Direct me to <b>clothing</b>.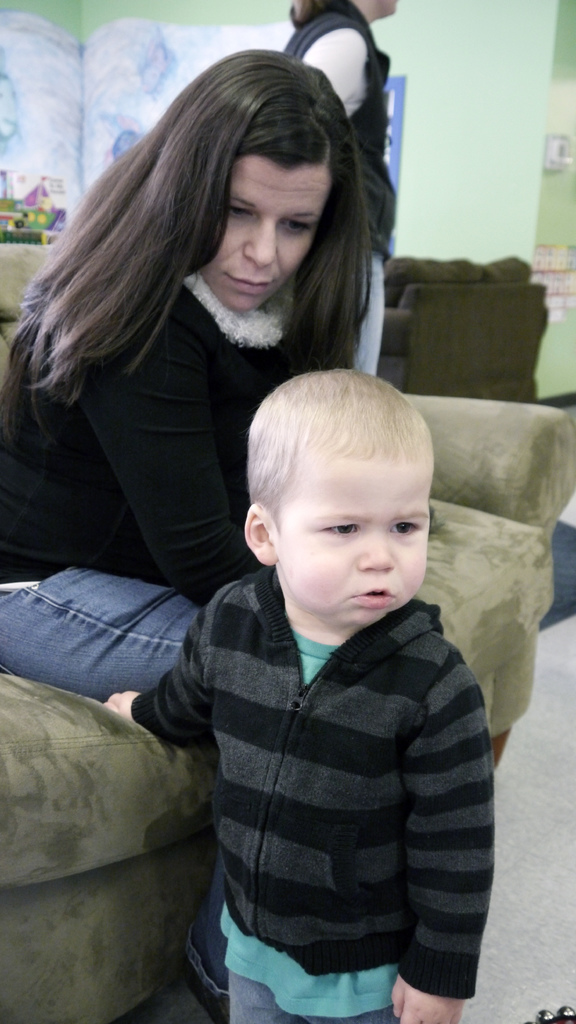
Direction: select_region(250, 0, 393, 388).
